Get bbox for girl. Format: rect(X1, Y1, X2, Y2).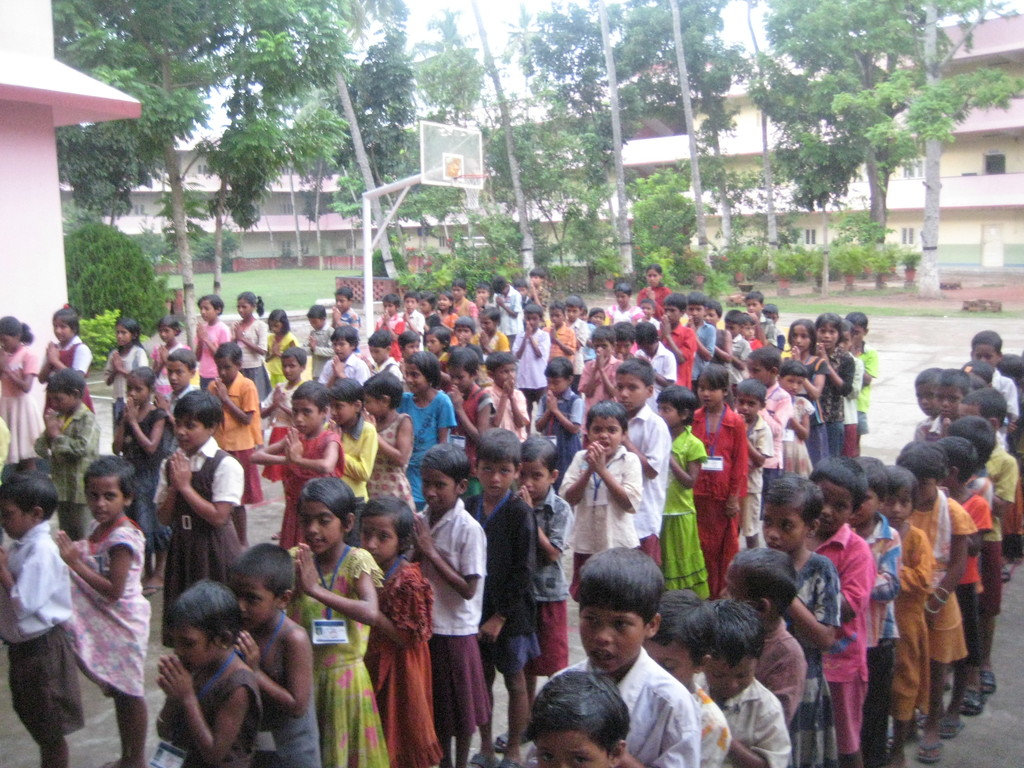
rect(264, 304, 296, 387).
